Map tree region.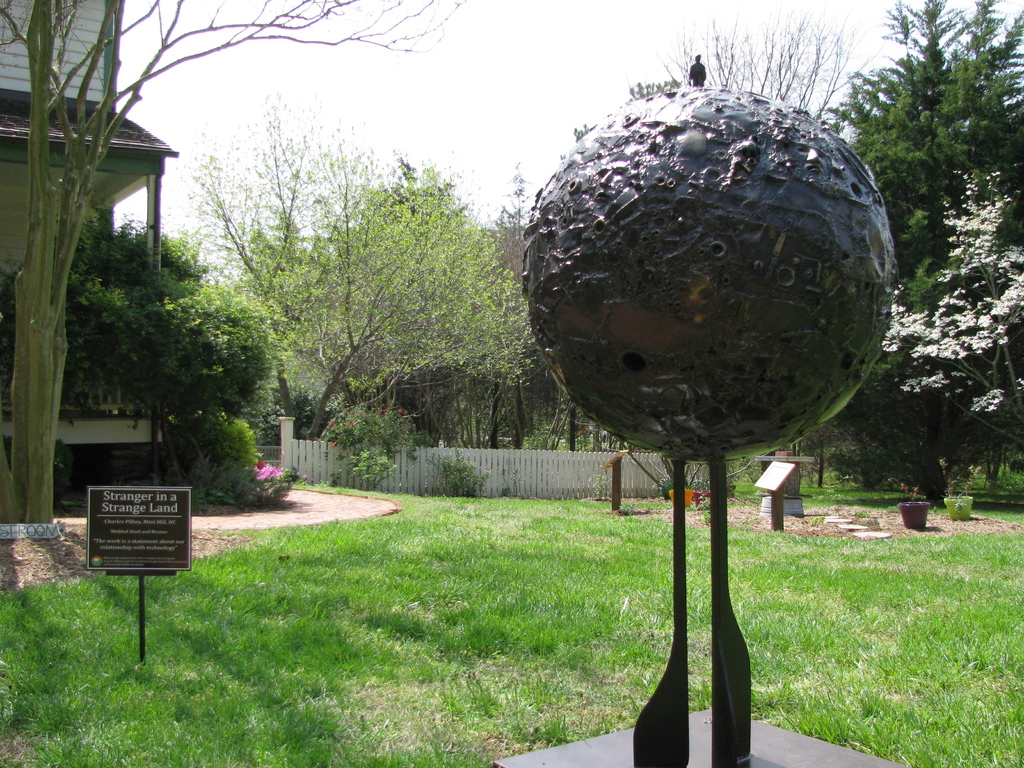
Mapped to box=[0, 0, 472, 537].
